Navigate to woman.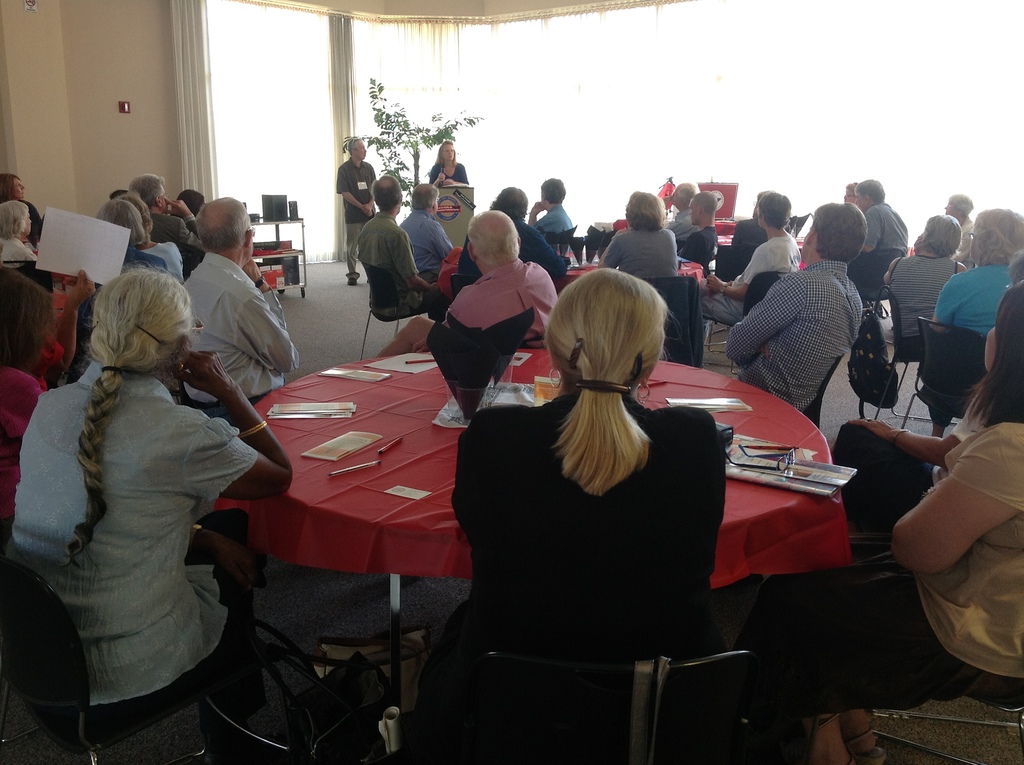
Navigation target: x1=590, y1=191, x2=672, y2=271.
